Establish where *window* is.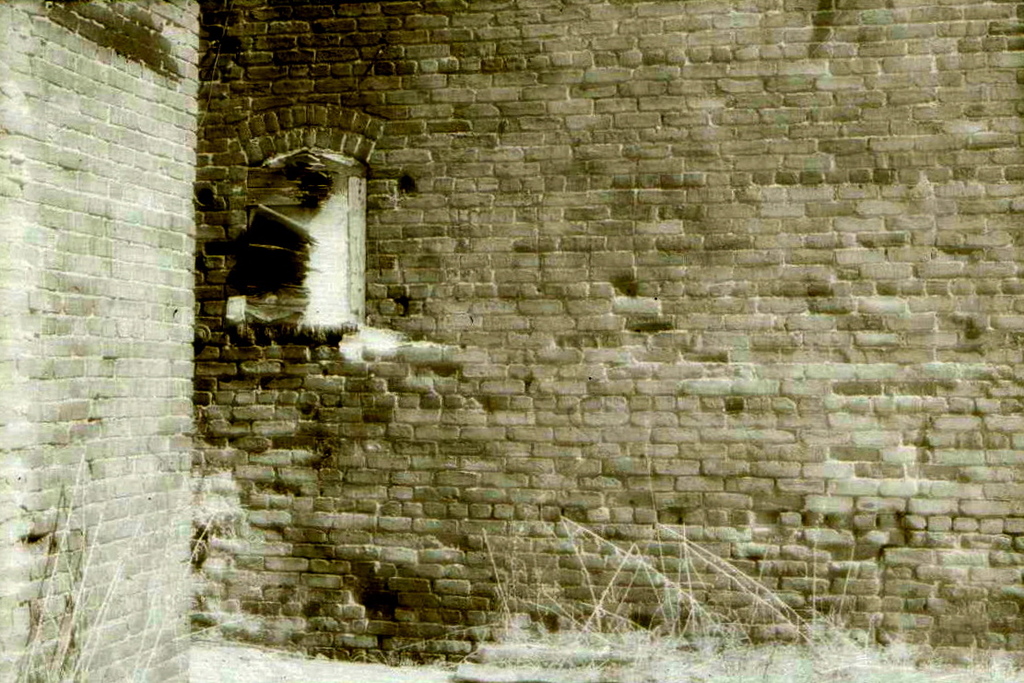
Established at {"x1": 214, "y1": 105, "x2": 384, "y2": 344}.
